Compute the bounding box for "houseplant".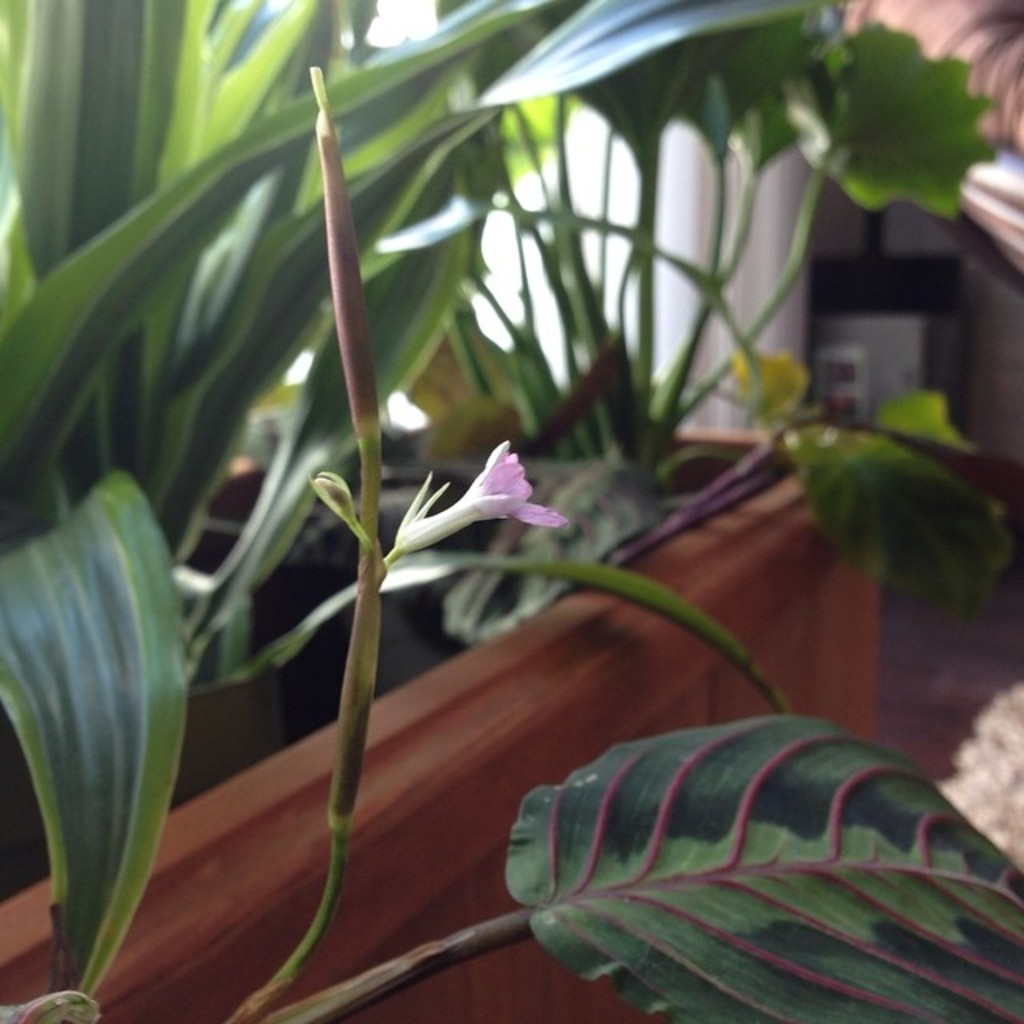
{"left": 0, "top": 0, "right": 1022, "bottom": 1022}.
